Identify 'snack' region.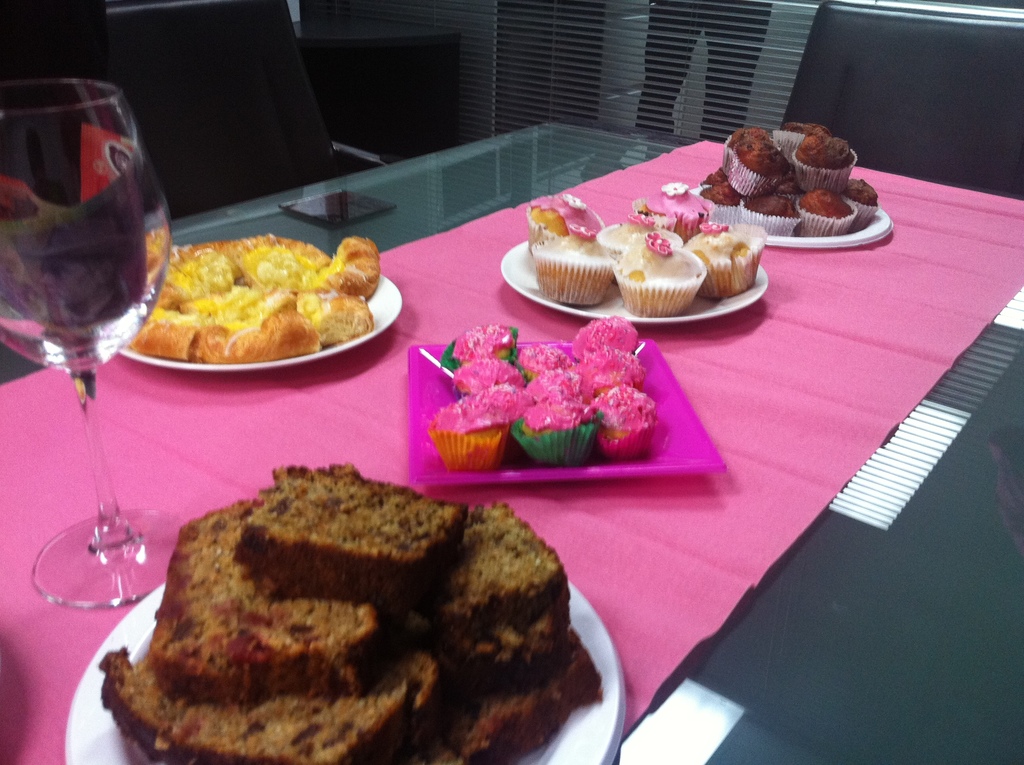
Region: 680, 209, 768, 300.
